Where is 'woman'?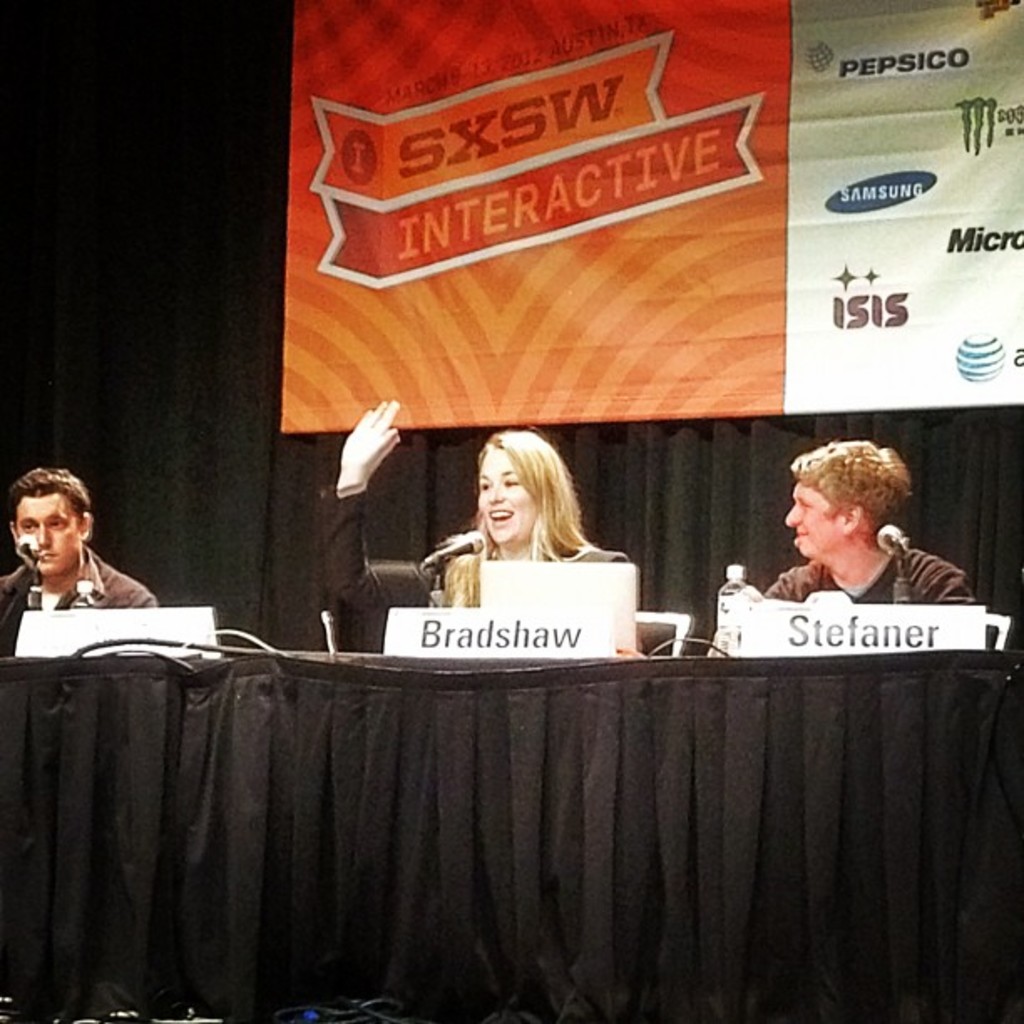
detection(301, 395, 626, 639).
